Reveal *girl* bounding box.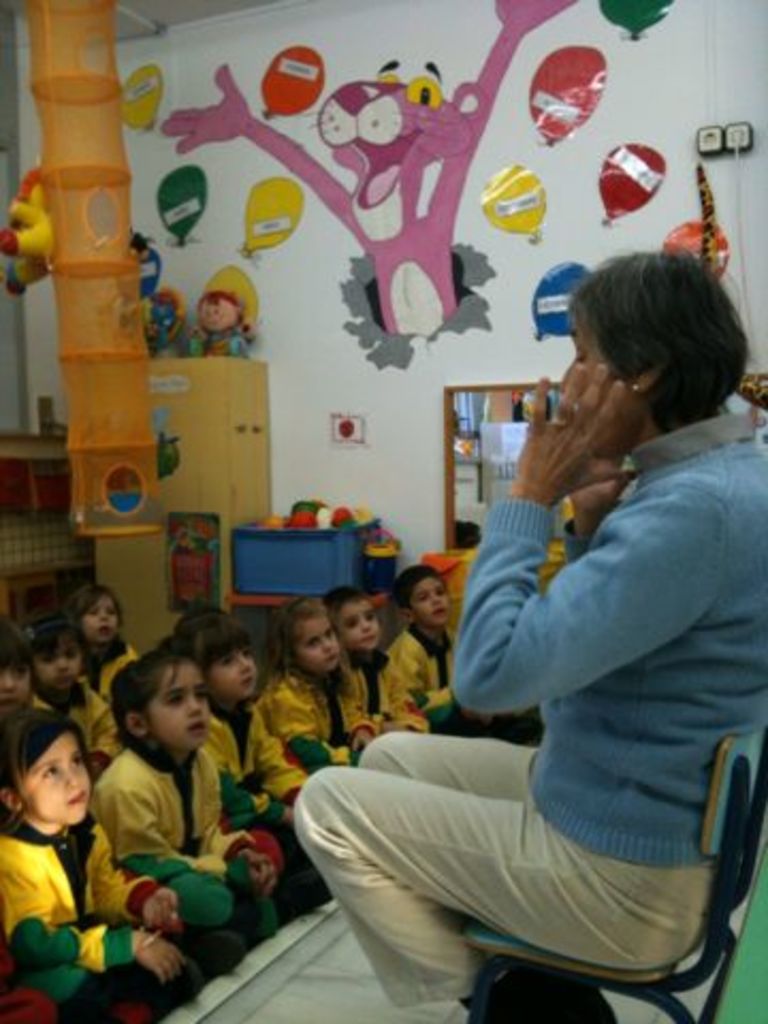
Revealed: [left=83, top=651, right=271, bottom=943].
